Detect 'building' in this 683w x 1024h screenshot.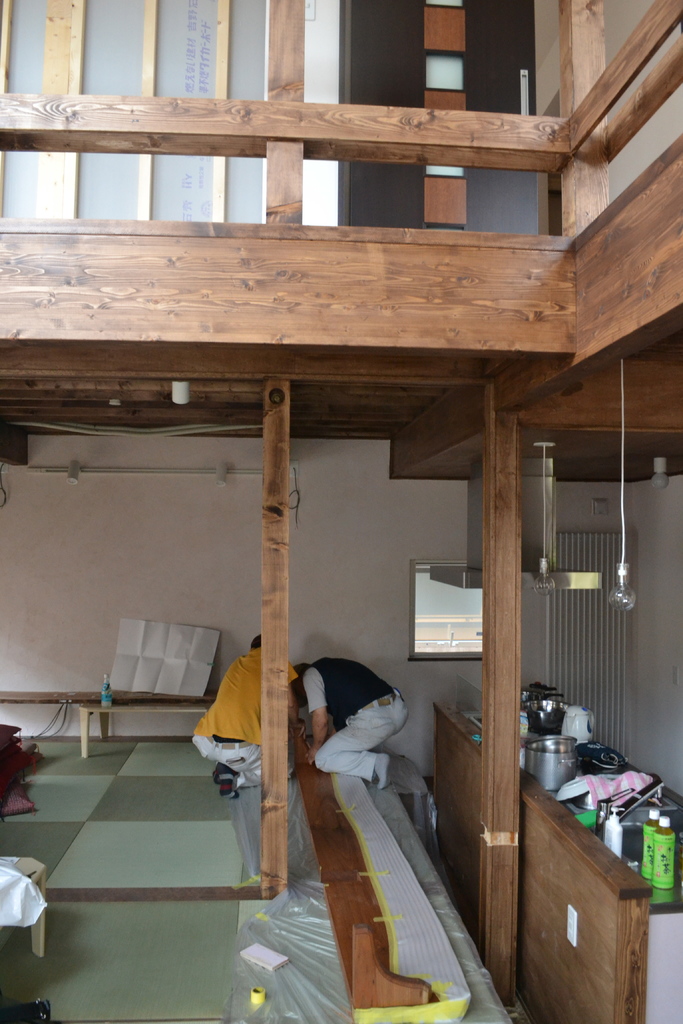
Detection: [0, 0, 682, 1023].
